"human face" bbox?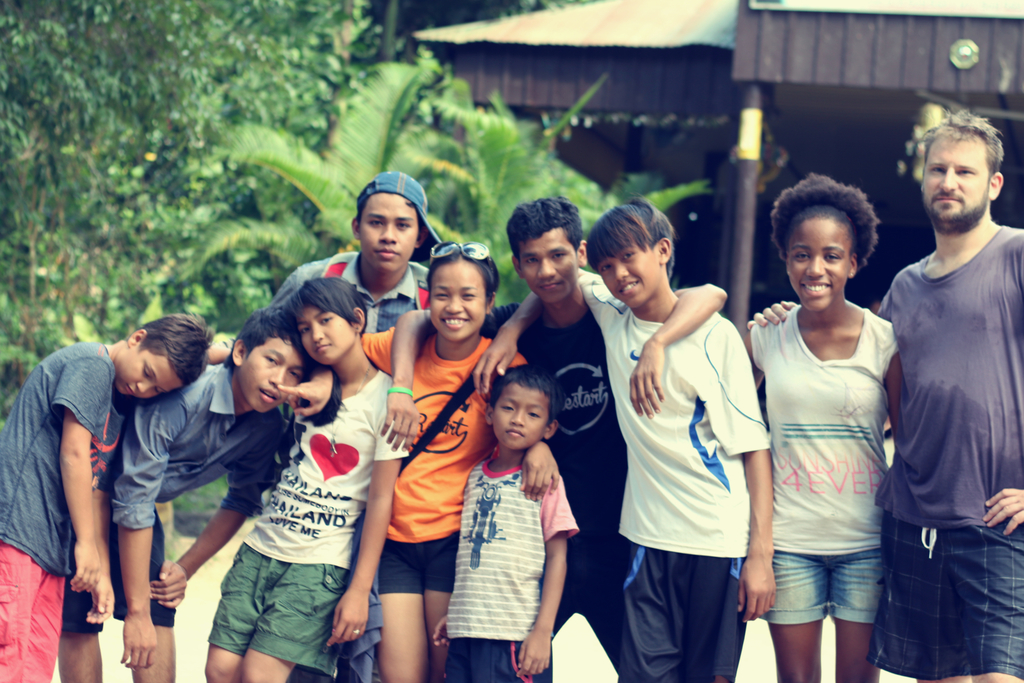
Rect(431, 264, 489, 344)
